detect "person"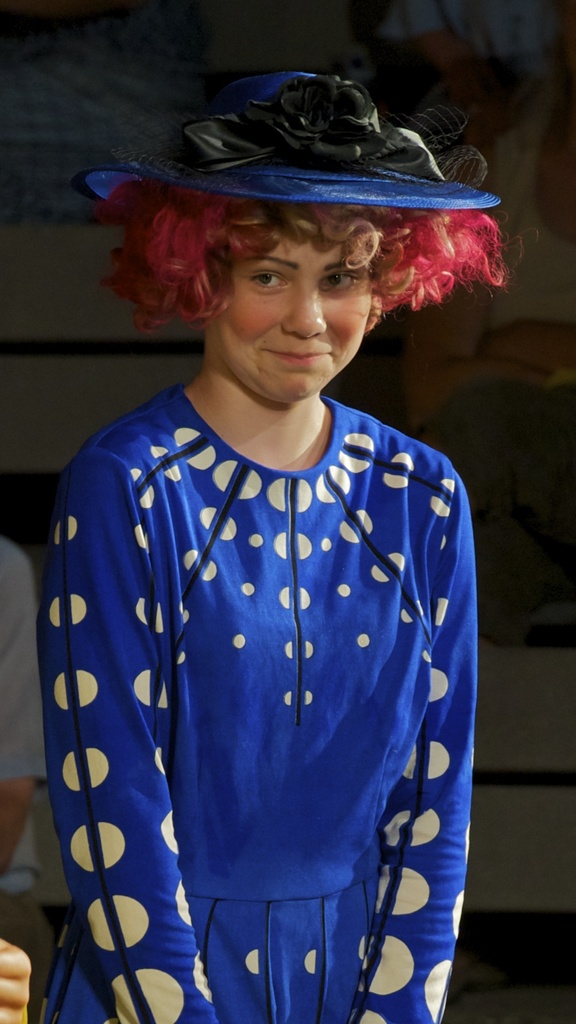
[left=26, top=51, right=508, bottom=1009]
